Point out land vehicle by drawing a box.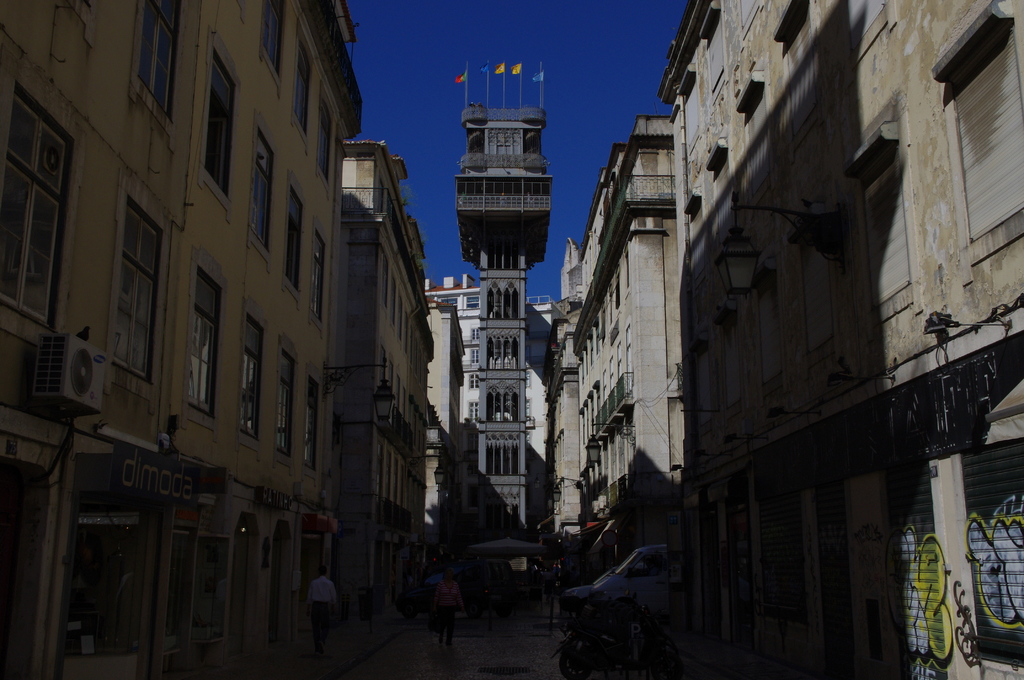
(397,559,516,620).
